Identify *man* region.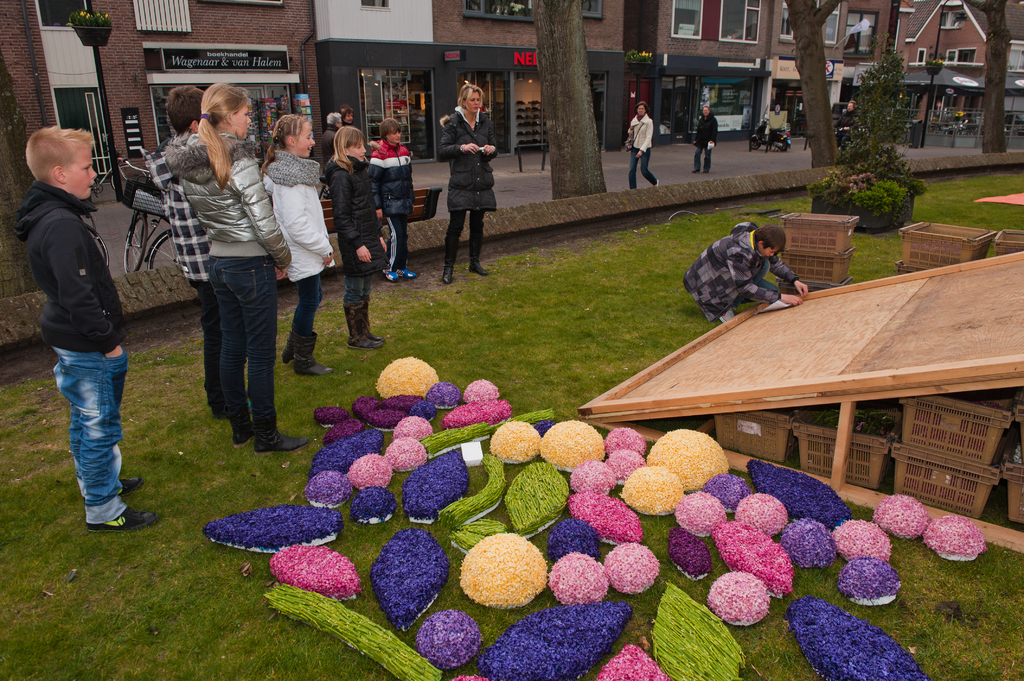
Region: 692:102:716:172.
